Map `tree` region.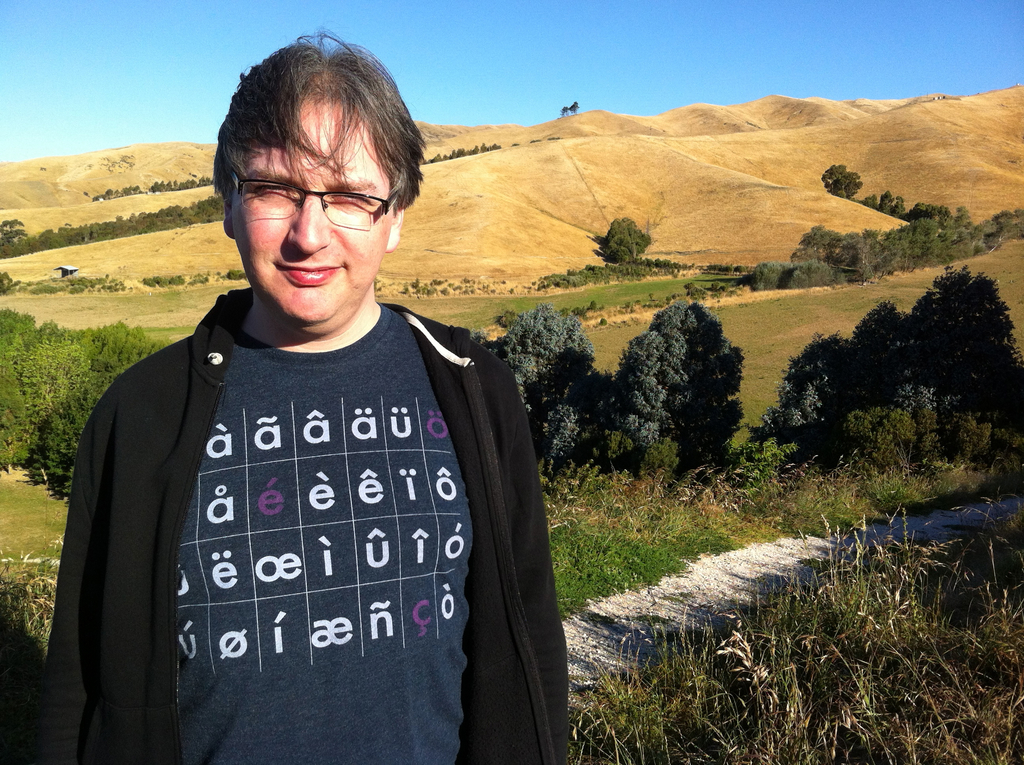
Mapped to rect(0, 200, 234, 255).
